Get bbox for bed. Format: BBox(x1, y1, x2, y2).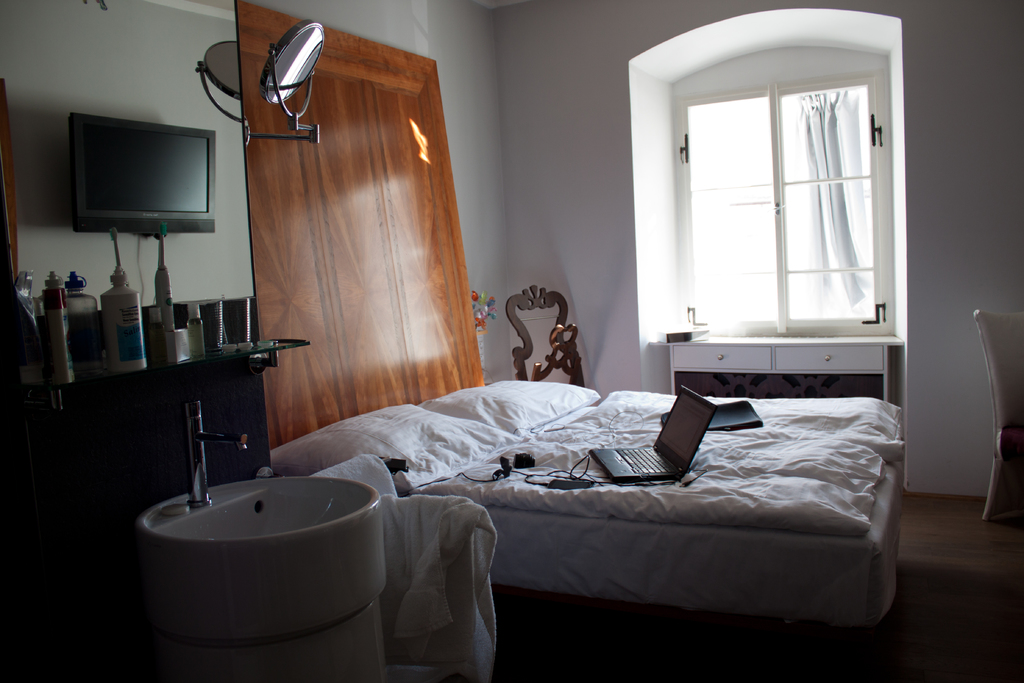
BBox(255, 387, 903, 645).
